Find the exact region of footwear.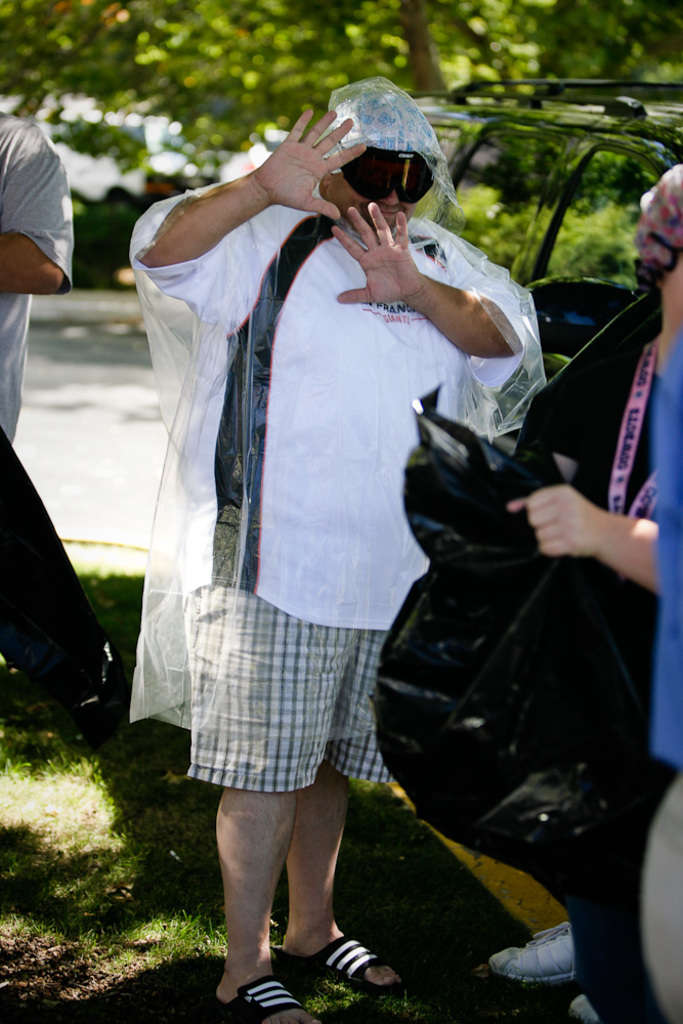
Exact region: <region>203, 971, 319, 1023</region>.
